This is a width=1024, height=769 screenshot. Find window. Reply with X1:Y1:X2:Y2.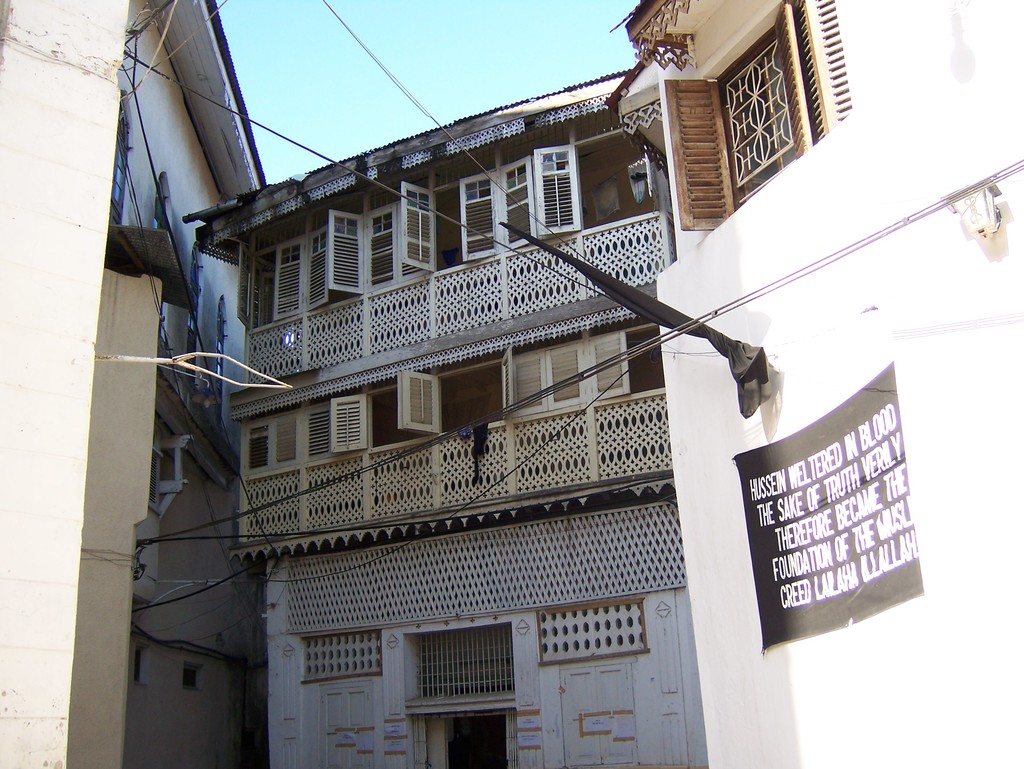
185:252:202:384.
